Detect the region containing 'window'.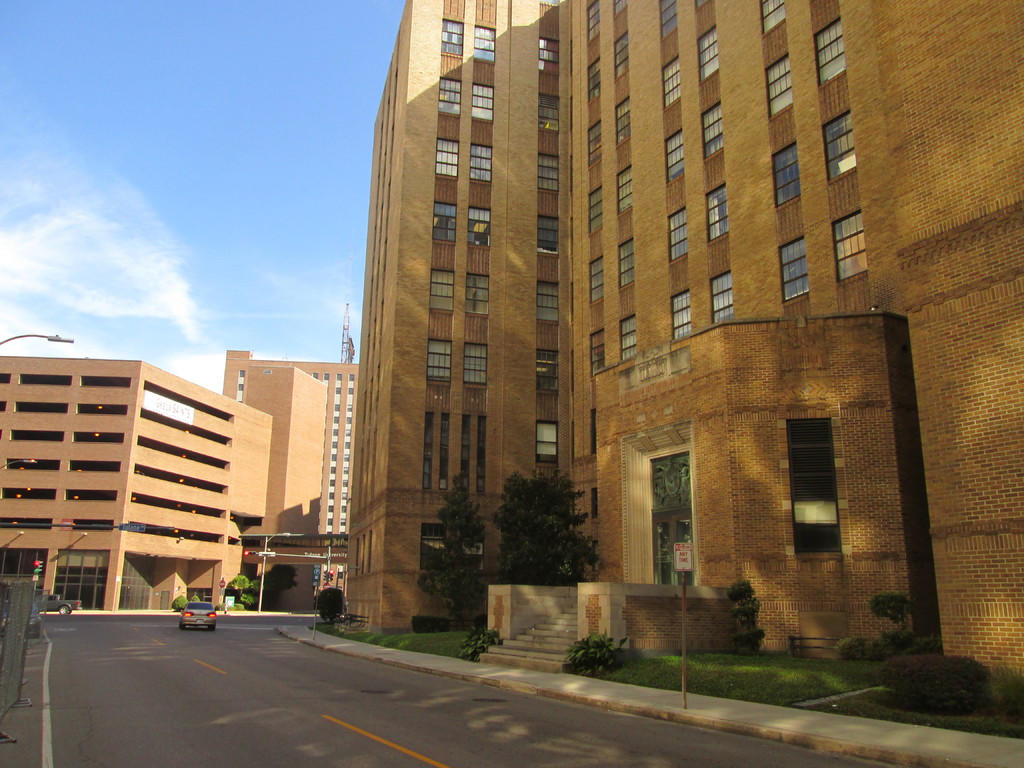
588/188/604/233.
